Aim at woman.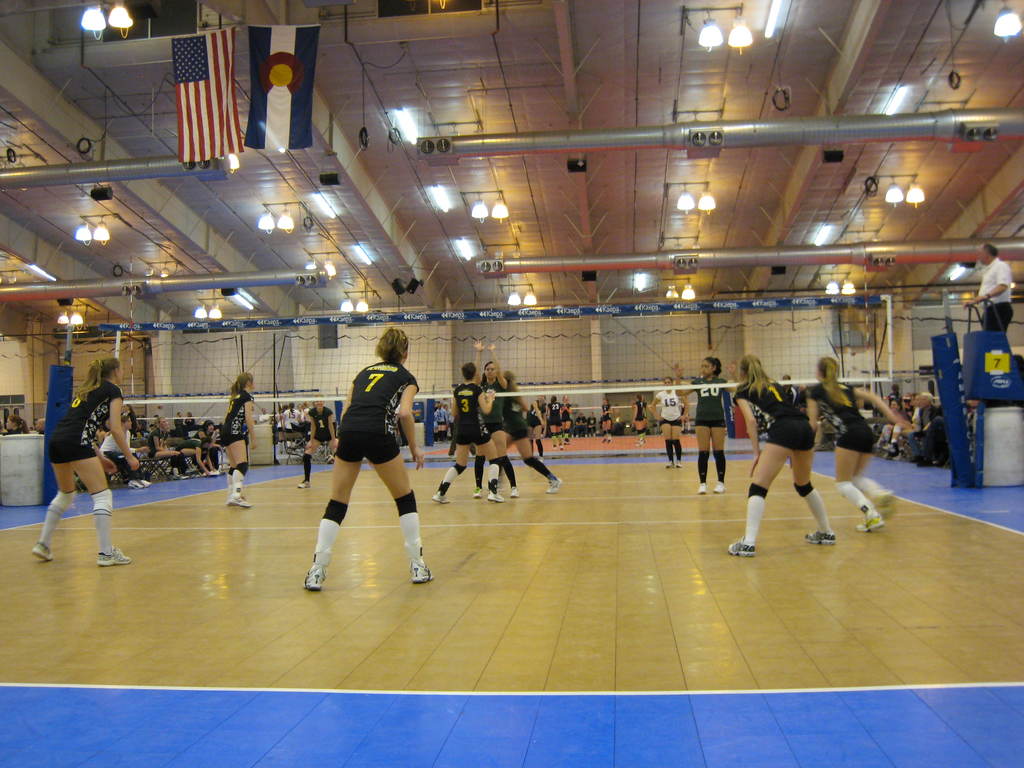
Aimed at (x1=98, y1=417, x2=150, y2=489).
